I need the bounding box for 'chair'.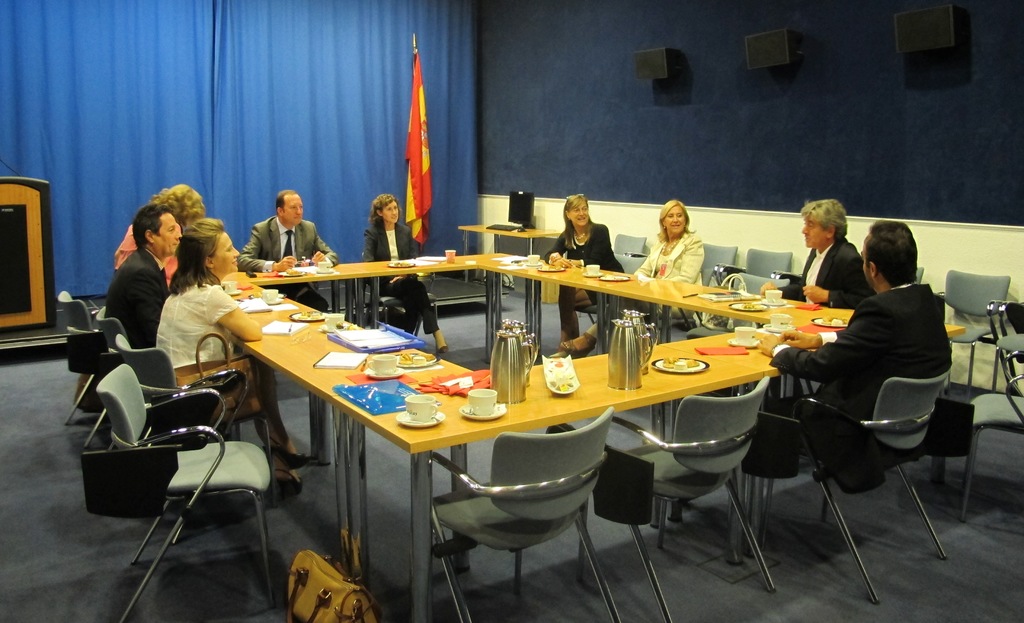
Here it is: crop(961, 355, 1023, 521).
